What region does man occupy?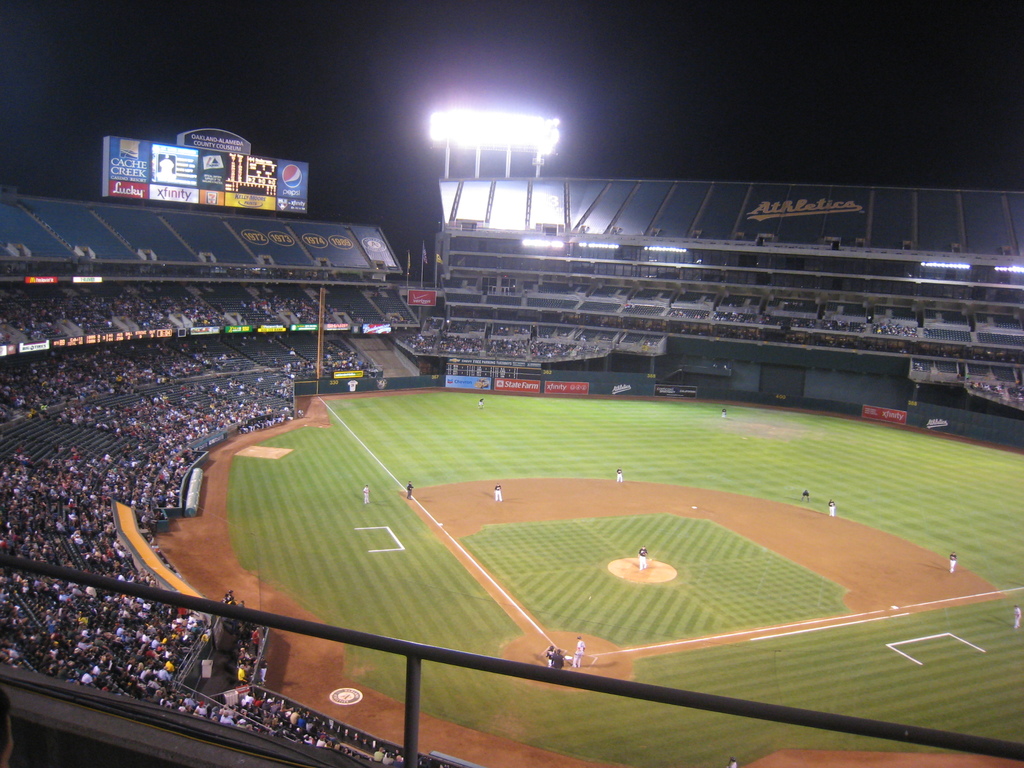
locate(1013, 602, 1021, 628).
